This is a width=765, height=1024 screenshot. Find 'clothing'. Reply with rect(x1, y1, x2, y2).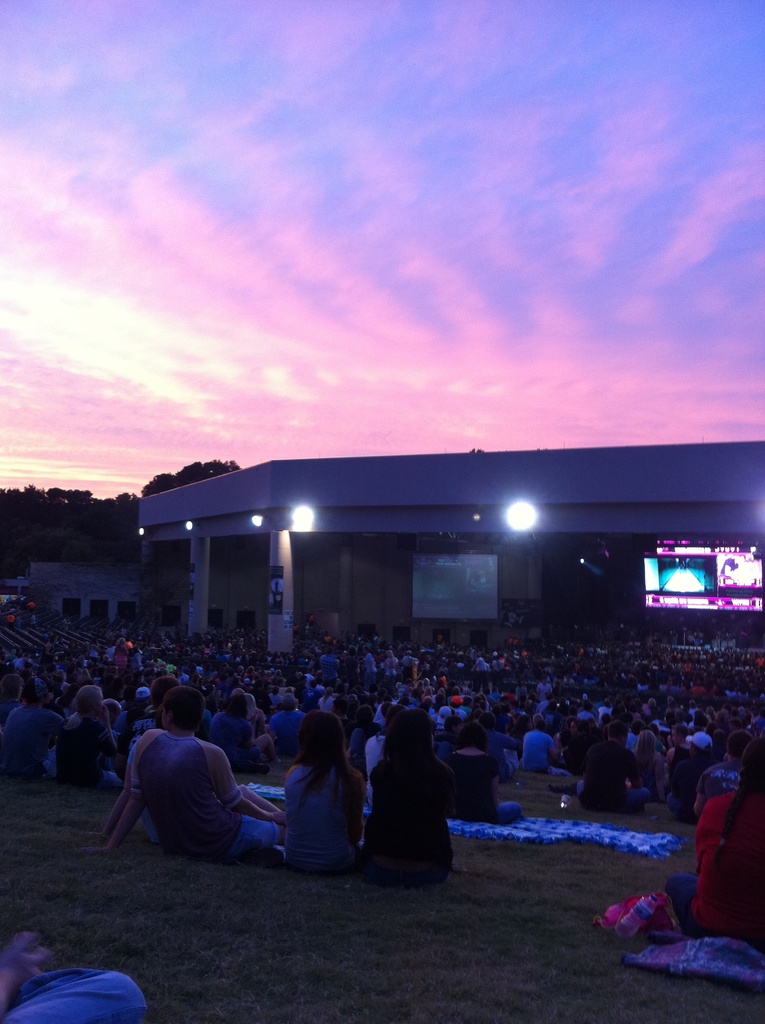
rect(669, 791, 764, 947).
